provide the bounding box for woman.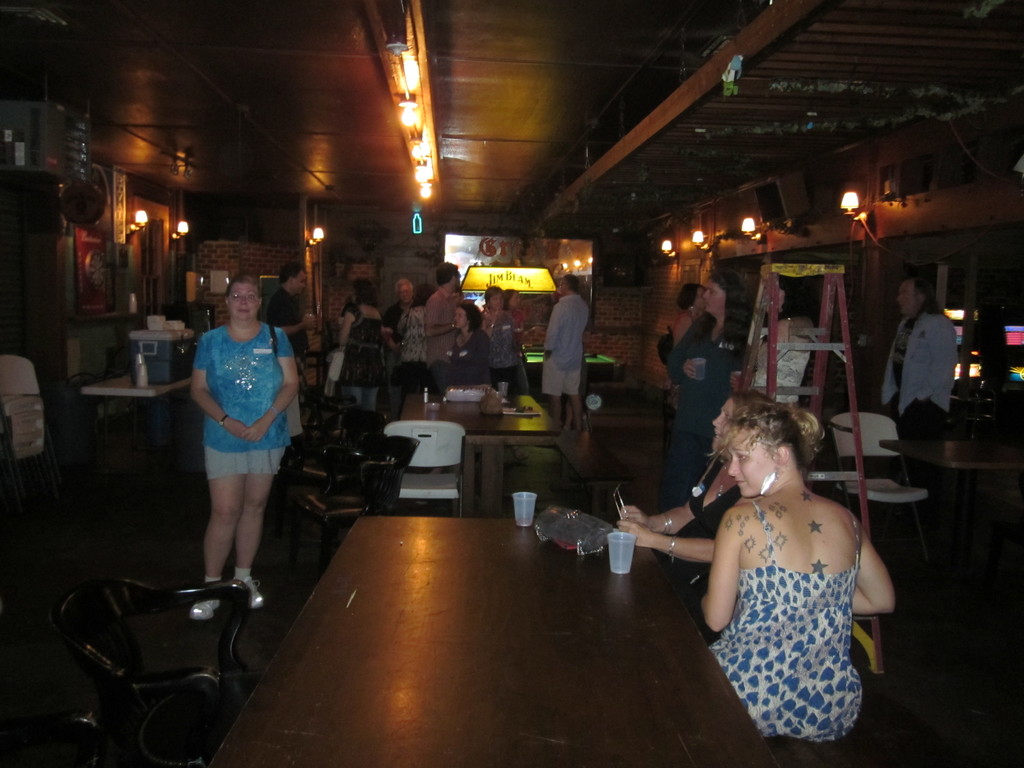
[left=657, top=375, right=900, bottom=764].
